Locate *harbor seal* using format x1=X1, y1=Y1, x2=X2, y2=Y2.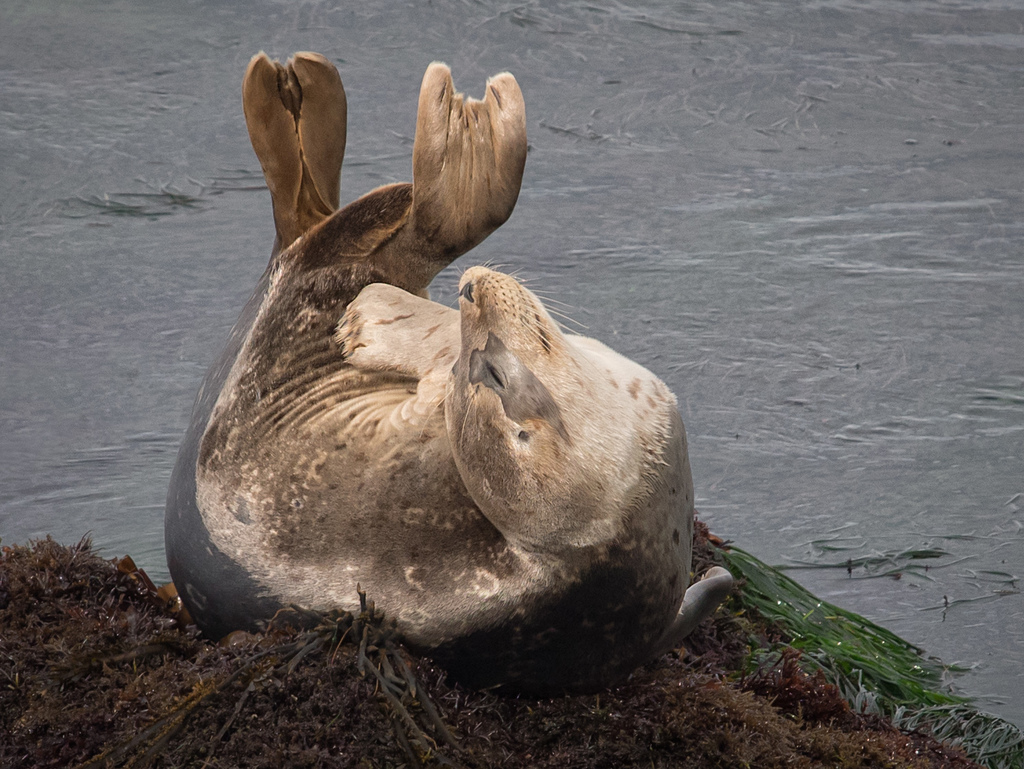
x1=153, y1=157, x2=724, y2=702.
